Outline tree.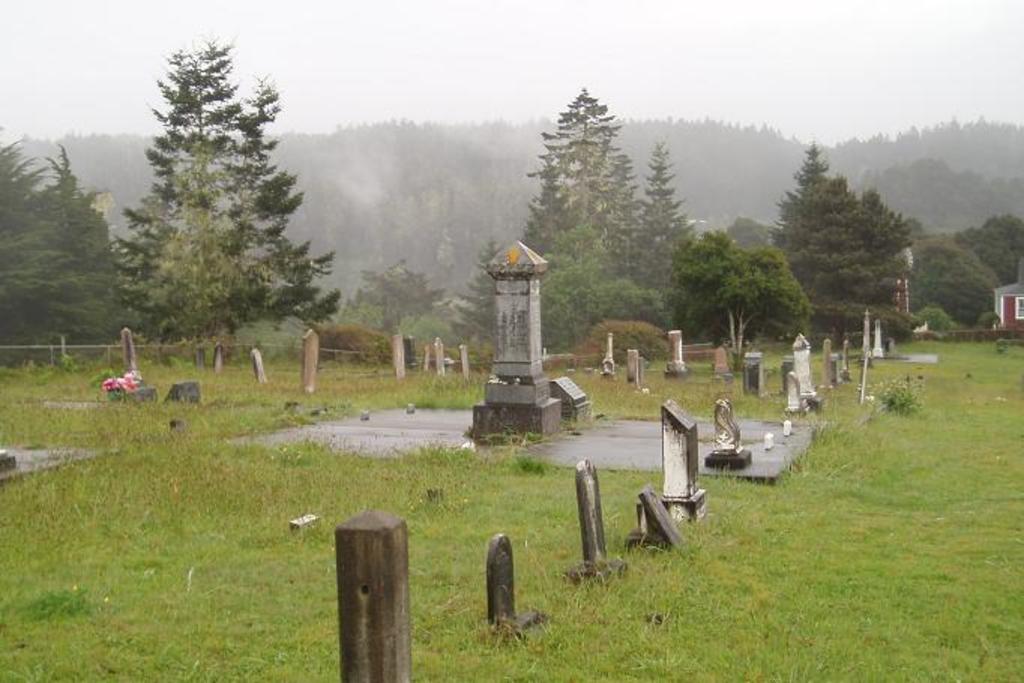
Outline: Rect(441, 234, 510, 345).
